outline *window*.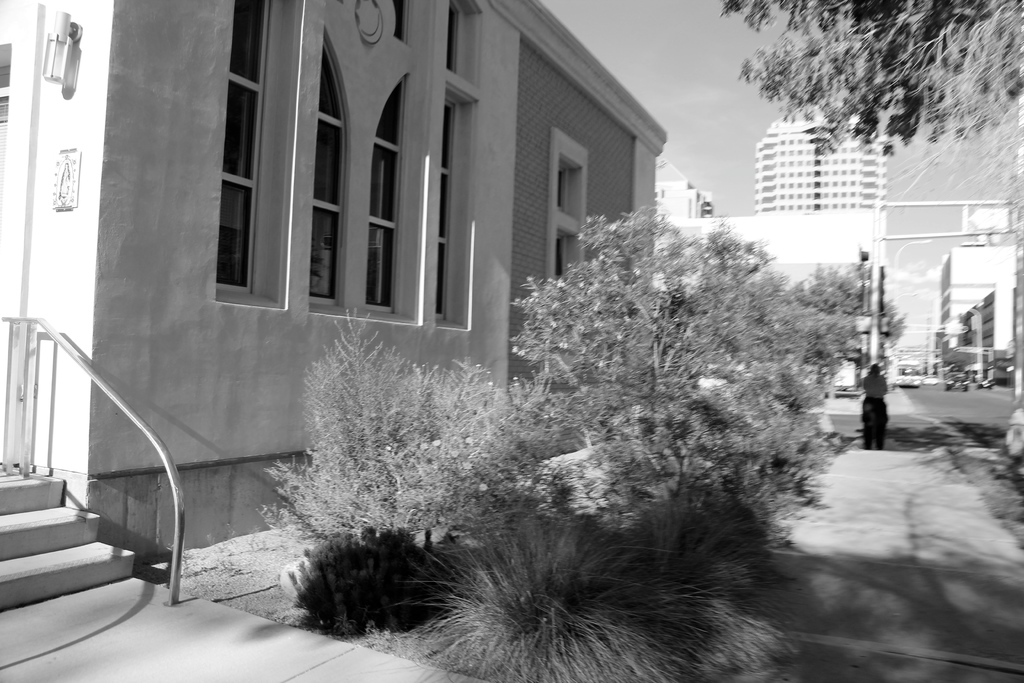
Outline: BBox(169, 31, 486, 358).
